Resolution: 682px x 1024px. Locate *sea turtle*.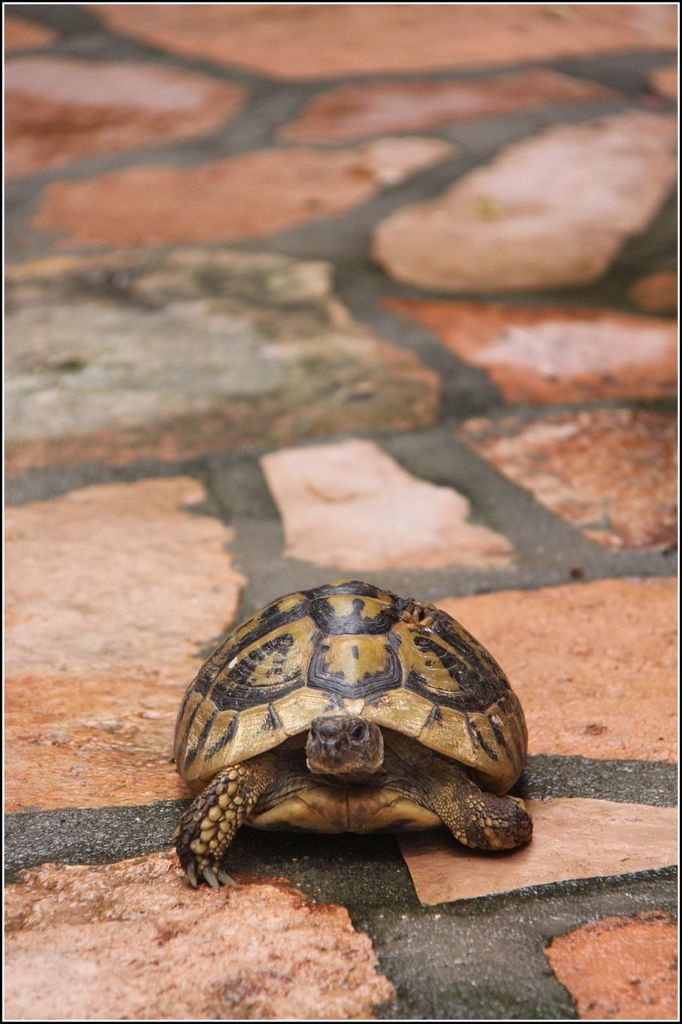
x1=175, y1=573, x2=532, y2=894.
